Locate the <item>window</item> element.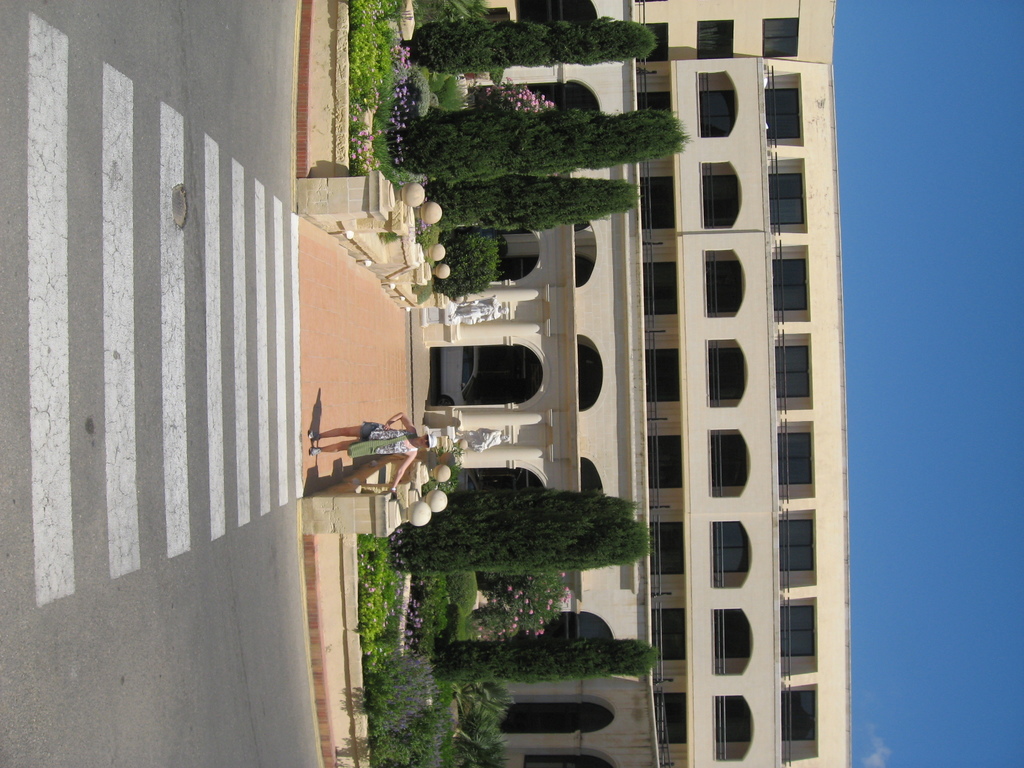
Element bbox: (x1=715, y1=700, x2=749, y2=740).
